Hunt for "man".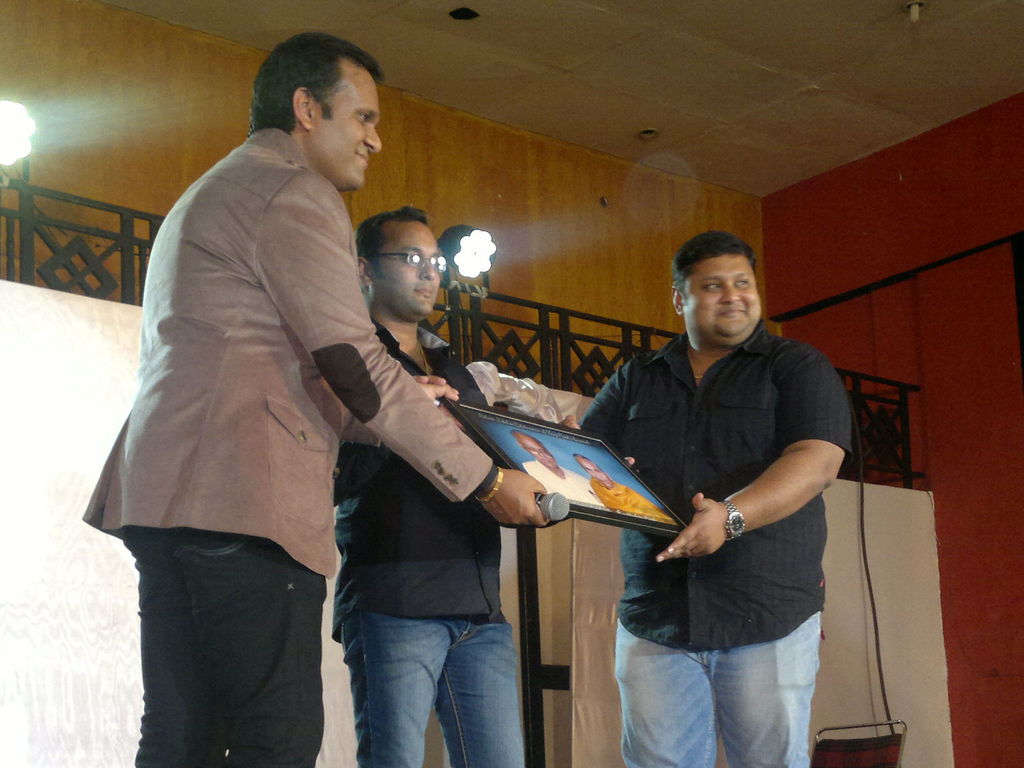
Hunted down at [left=80, top=28, right=546, bottom=767].
